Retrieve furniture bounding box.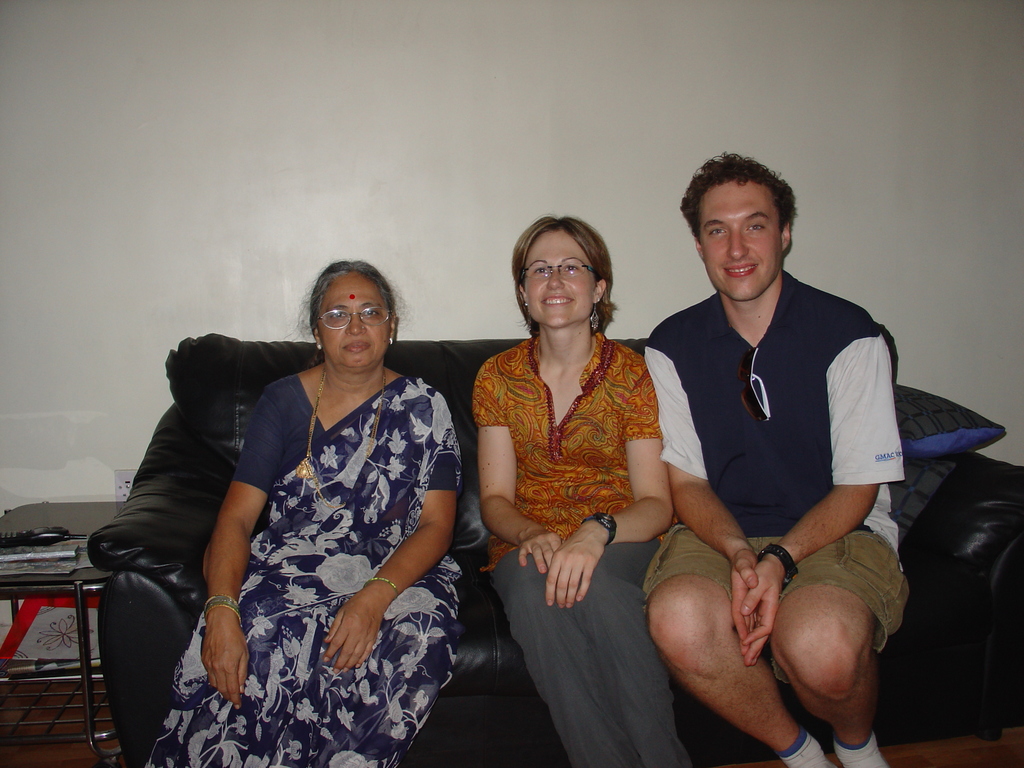
Bounding box: box=[1, 501, 107, 758].
